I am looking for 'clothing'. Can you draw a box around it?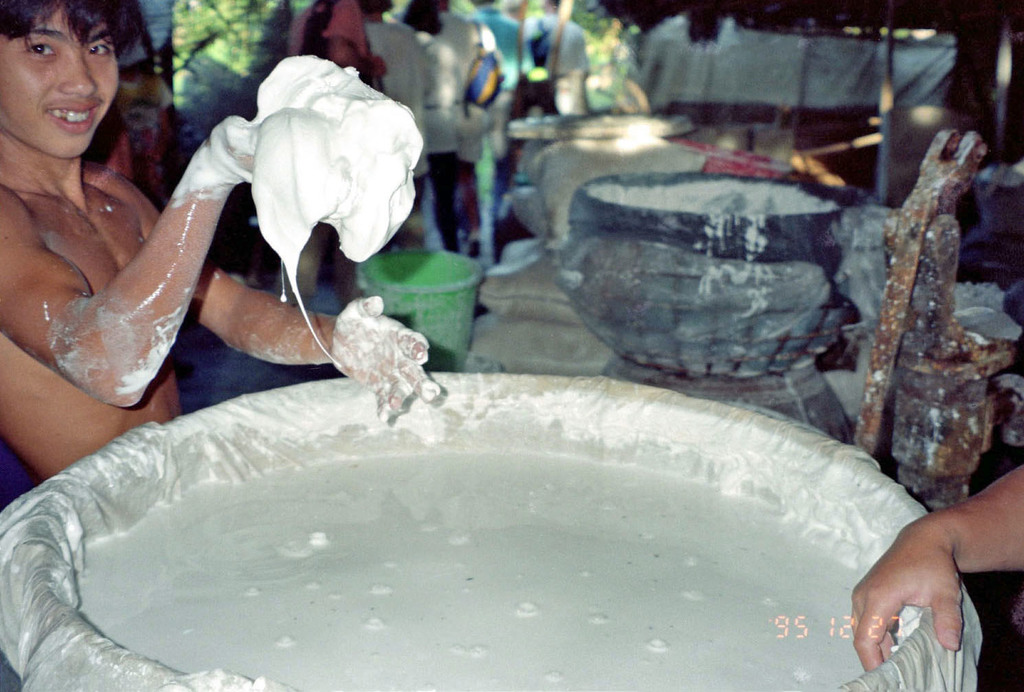
Sure, the bounding box is [x1=422, y1=33, x2=457, y2=248].
